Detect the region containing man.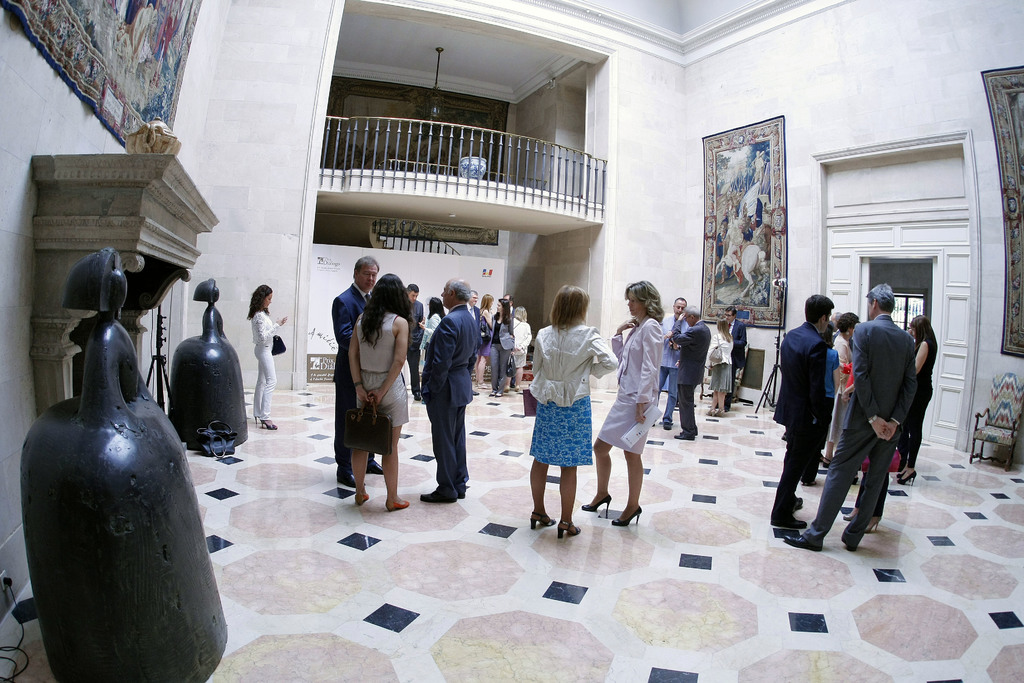
BBox(331, 255, 385, 486).
